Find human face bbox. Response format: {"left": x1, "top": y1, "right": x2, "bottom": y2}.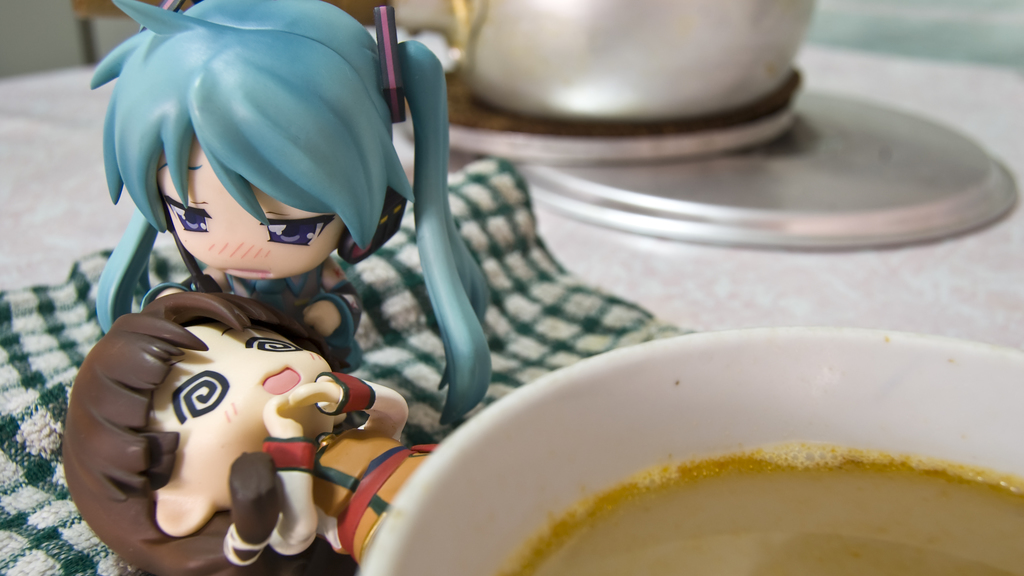
{"left": 161, "top": 141, "right": 352, "bottom": 285}.
